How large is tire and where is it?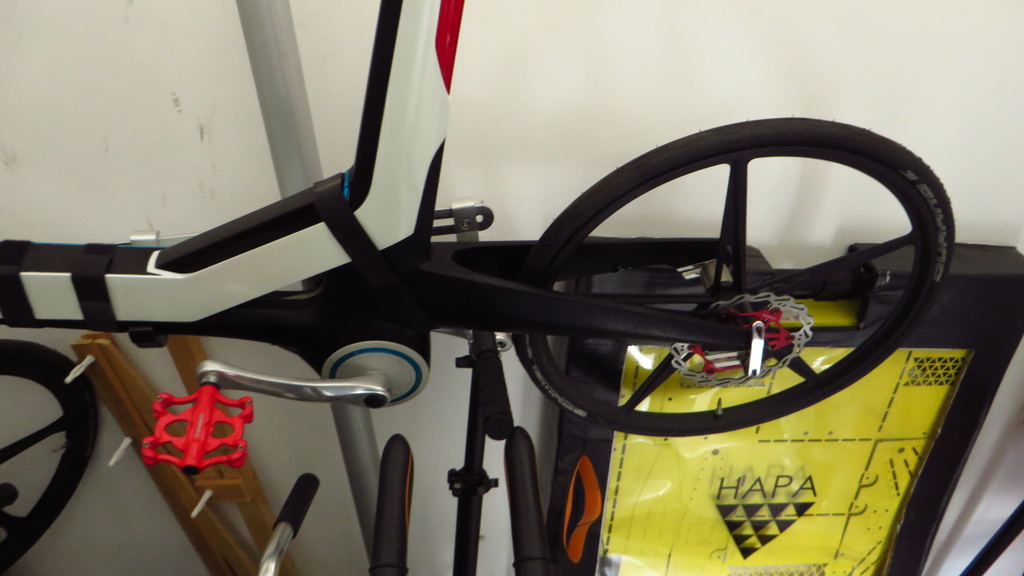
Bounding box: select_region(0, 334, 106, 574).
